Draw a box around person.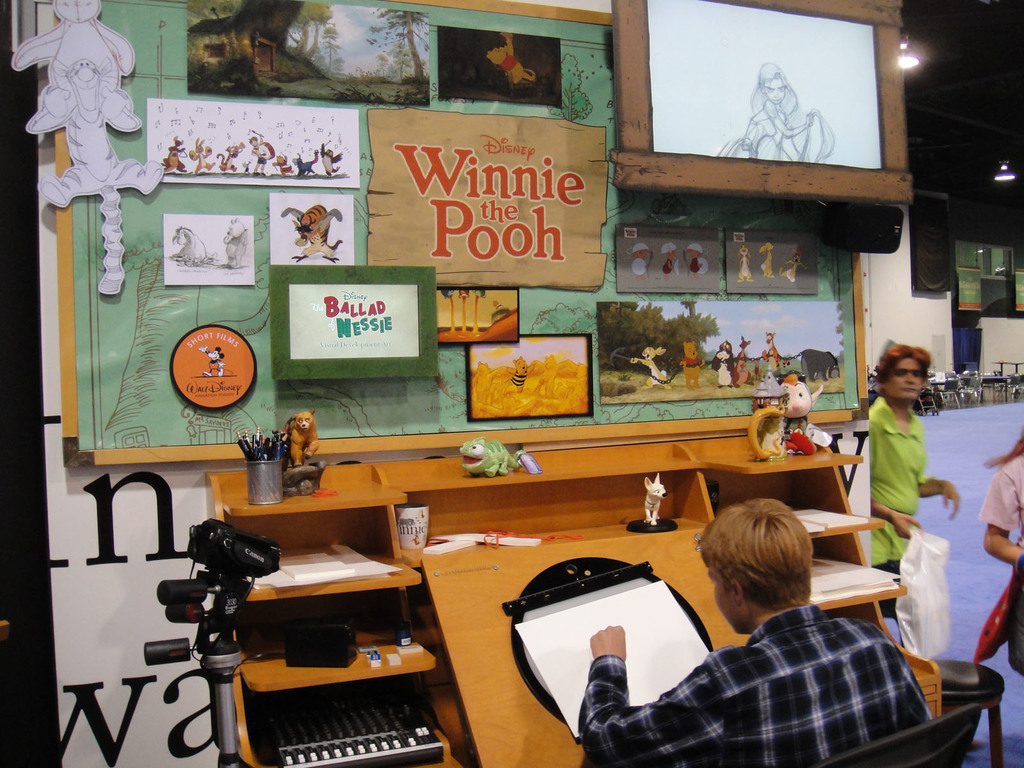
x1=719 y1=65 x2=826 y2=177.
